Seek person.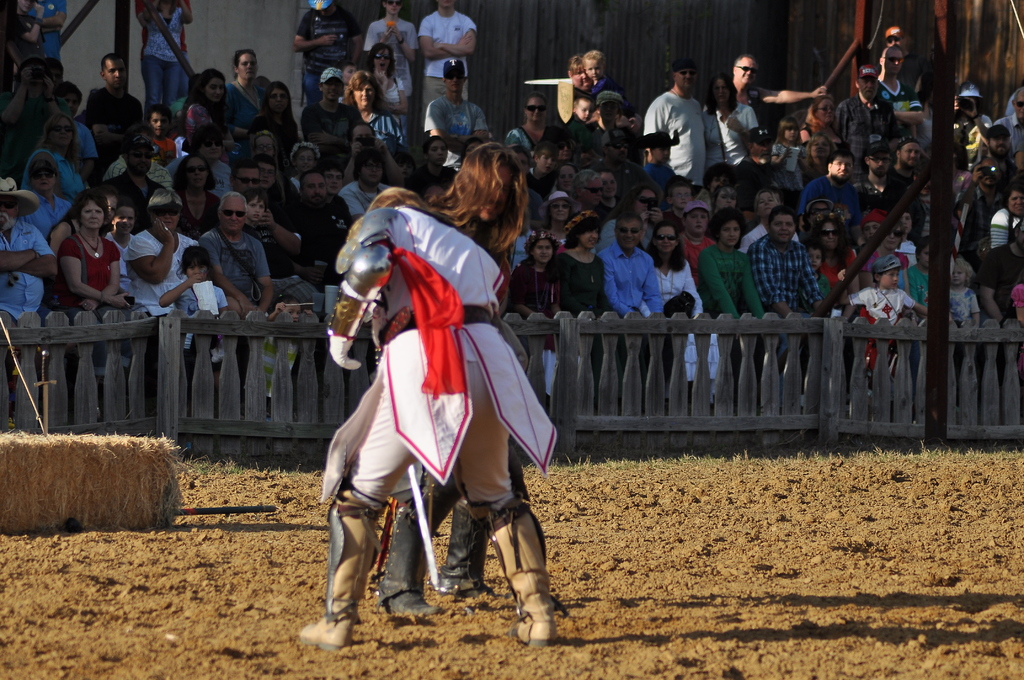
left=508, top=98, right=548, bottom=156.
